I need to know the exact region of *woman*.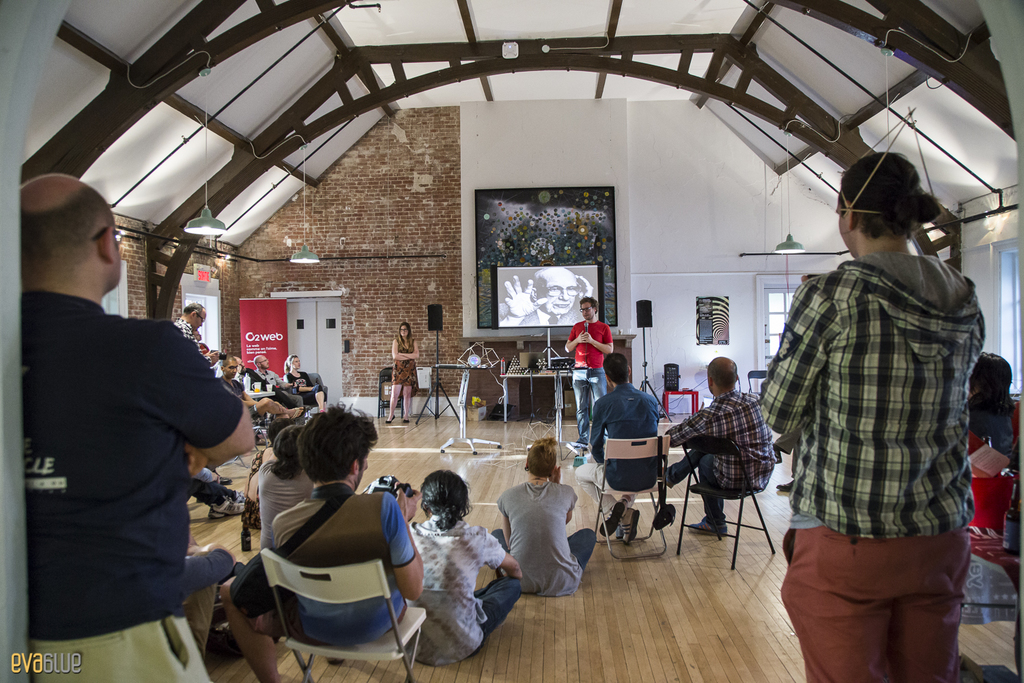
Region: x1=407 y1=470 x2=521 y2=666.
